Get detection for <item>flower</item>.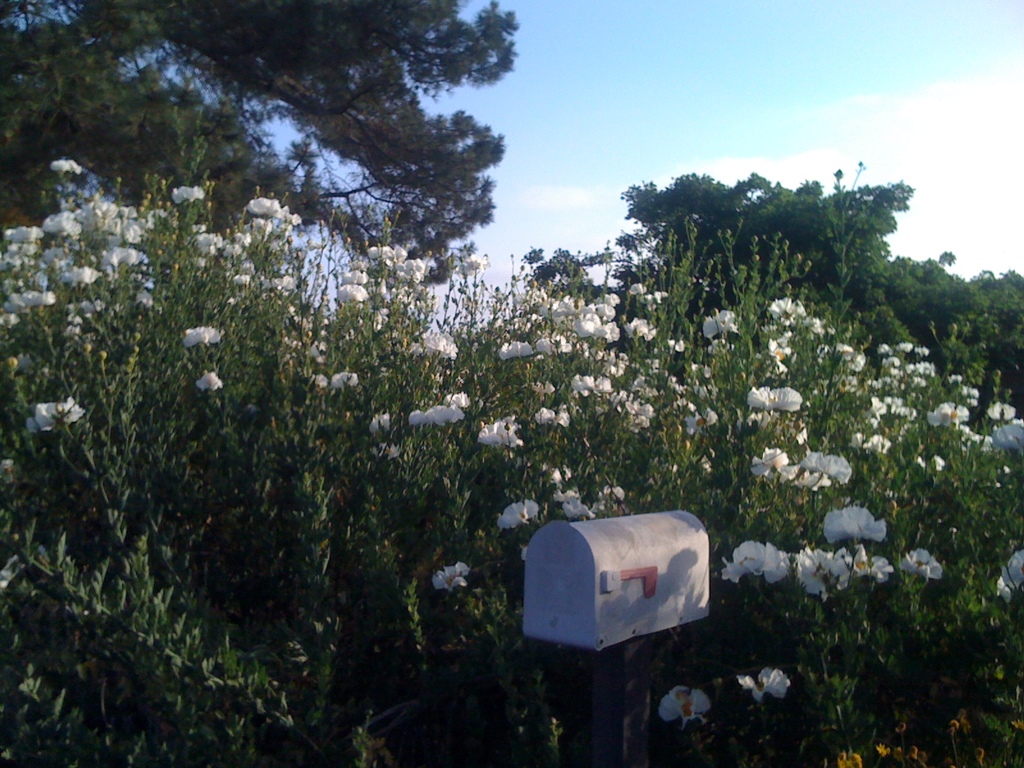
Detection: [413,386,467,428].
